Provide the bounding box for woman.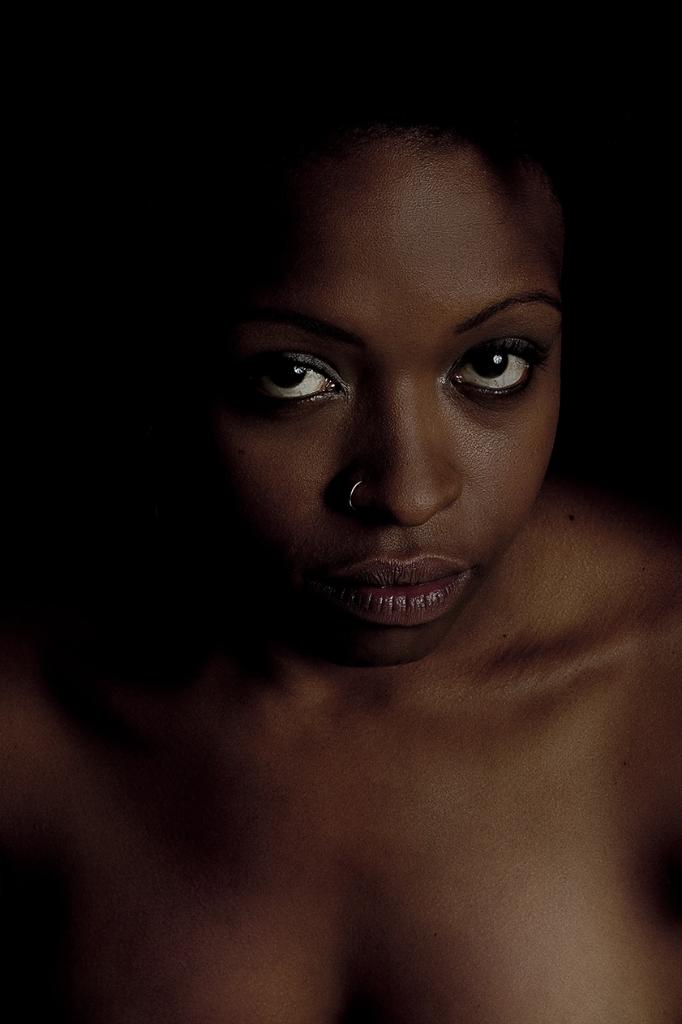
BBox(0, 74, 681, 1023).
